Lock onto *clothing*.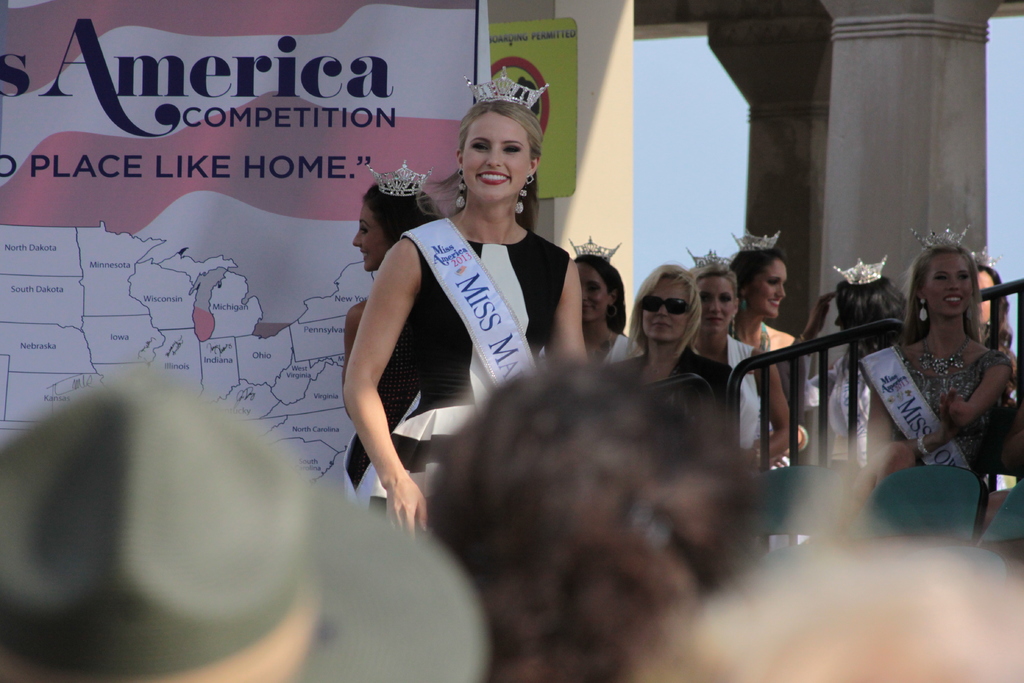
Locked: [x1=342, y1=389, x2=425, y2=511].
